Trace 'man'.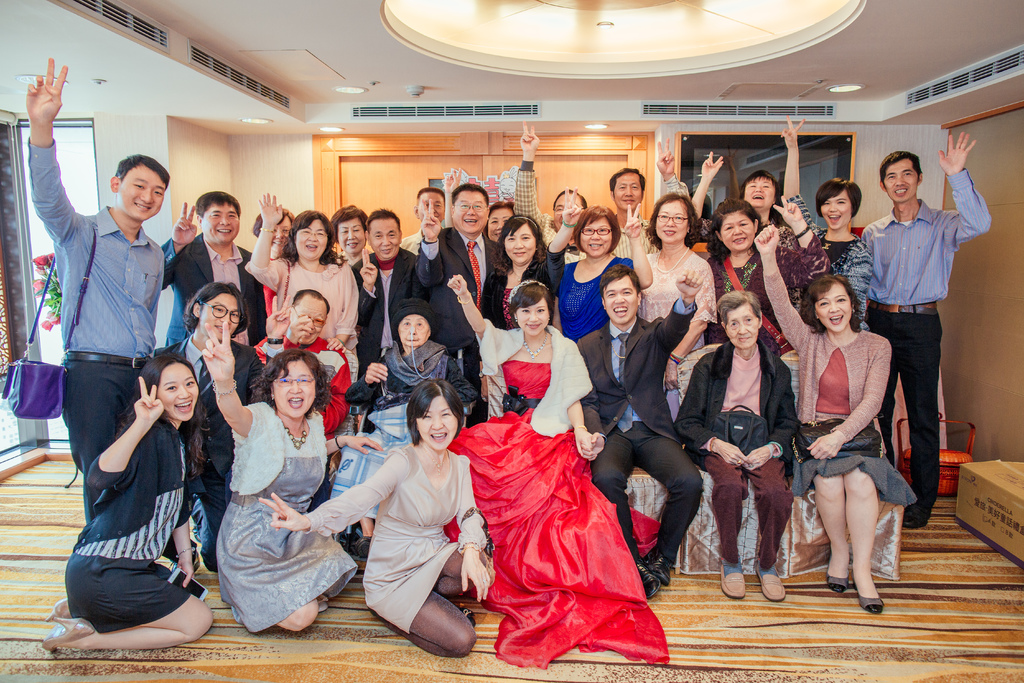
Traced to crop(161, 194, 271, 345).
